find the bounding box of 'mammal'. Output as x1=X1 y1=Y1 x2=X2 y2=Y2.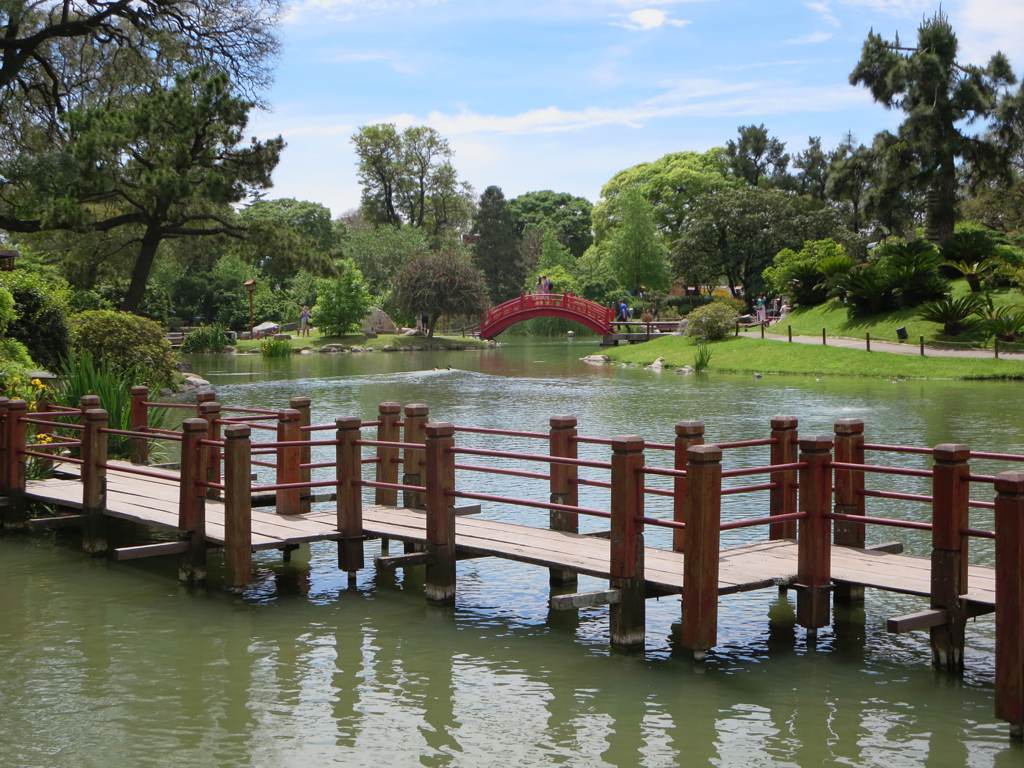
x1=297 y1=308 x2=305 y2=340.
